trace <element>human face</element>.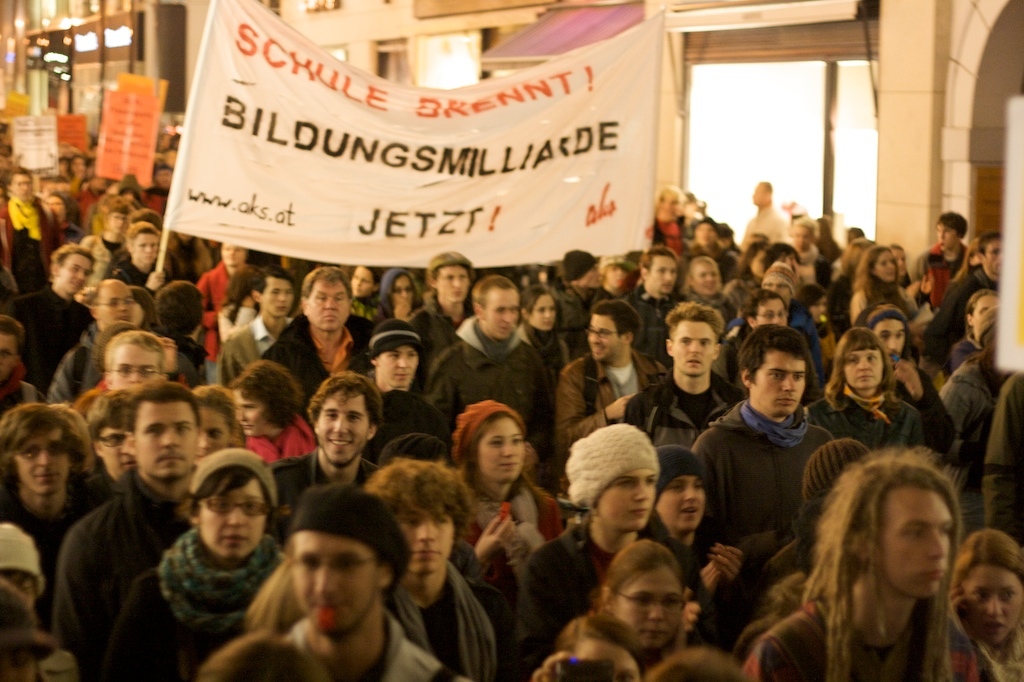
Traced to <region>874, 487, 956, 598</region>.
